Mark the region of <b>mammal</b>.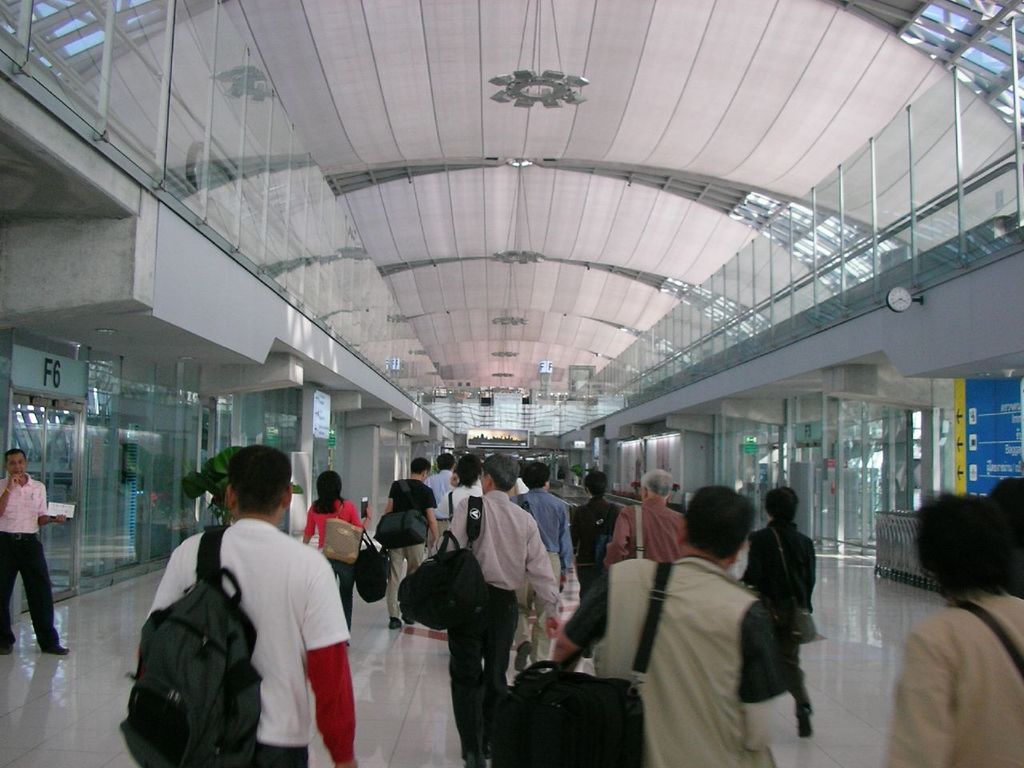
Region: rect(436, 446, 482, 551).
